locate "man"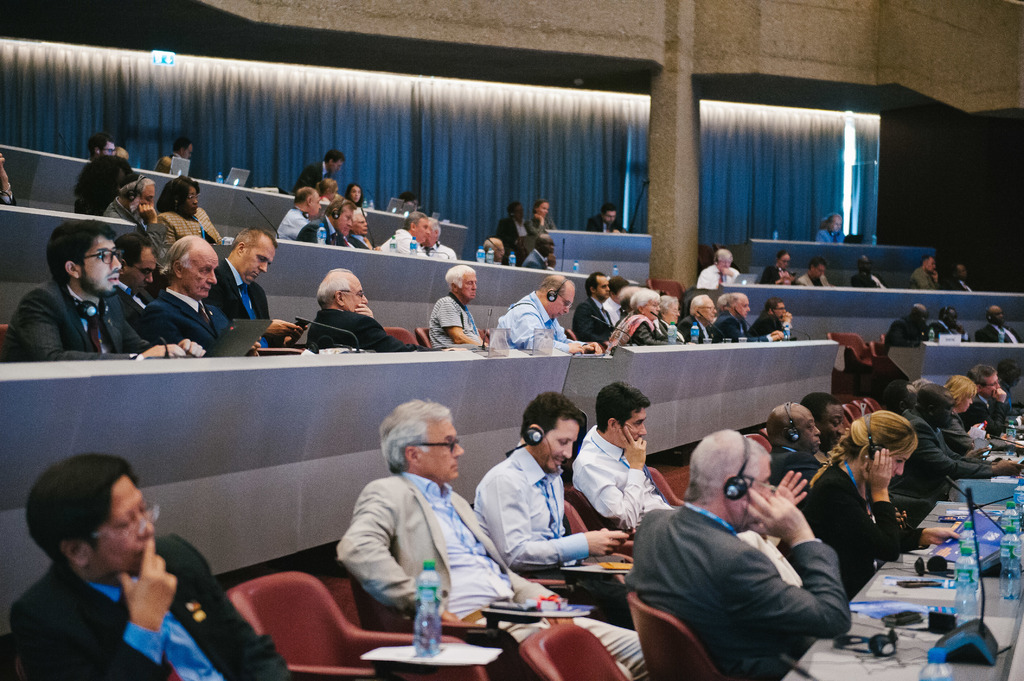
crop(956, 362, 1010, 435)
